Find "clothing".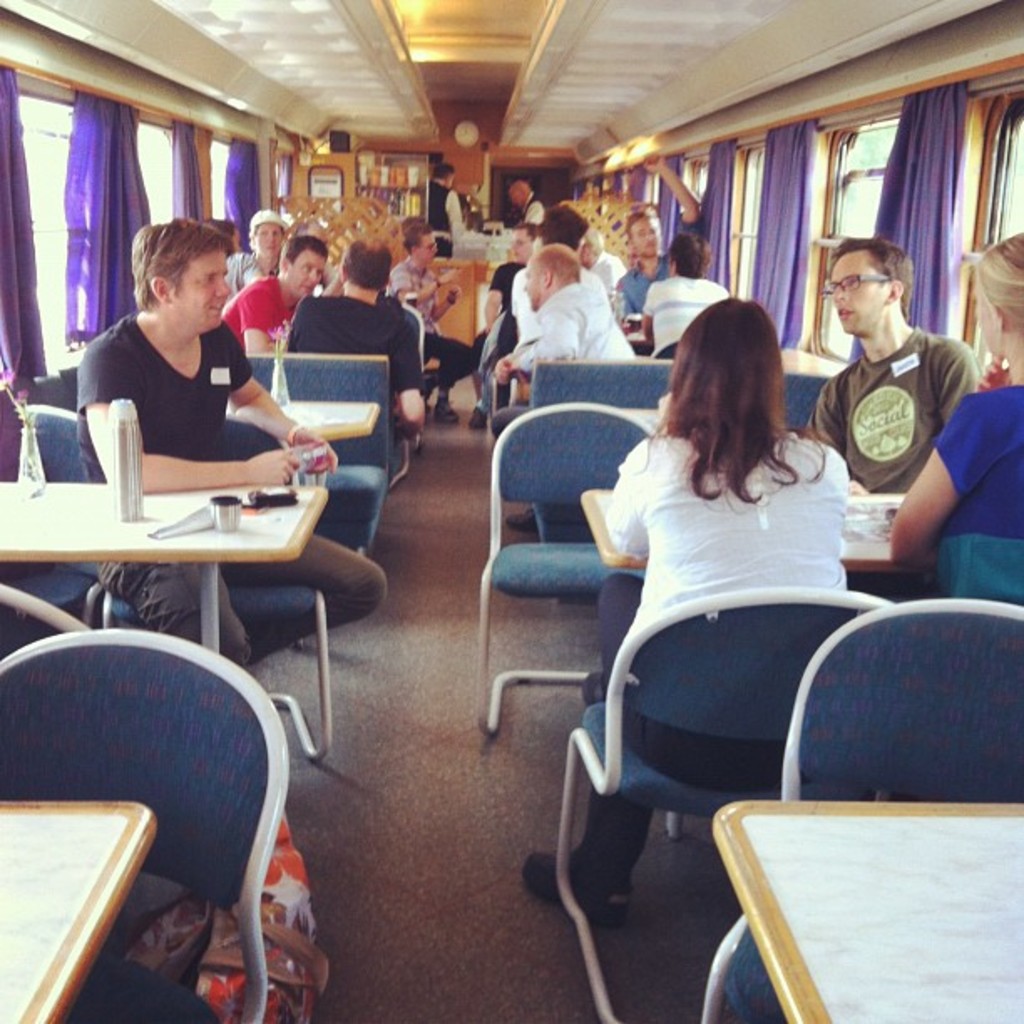
482 253 517 412.
